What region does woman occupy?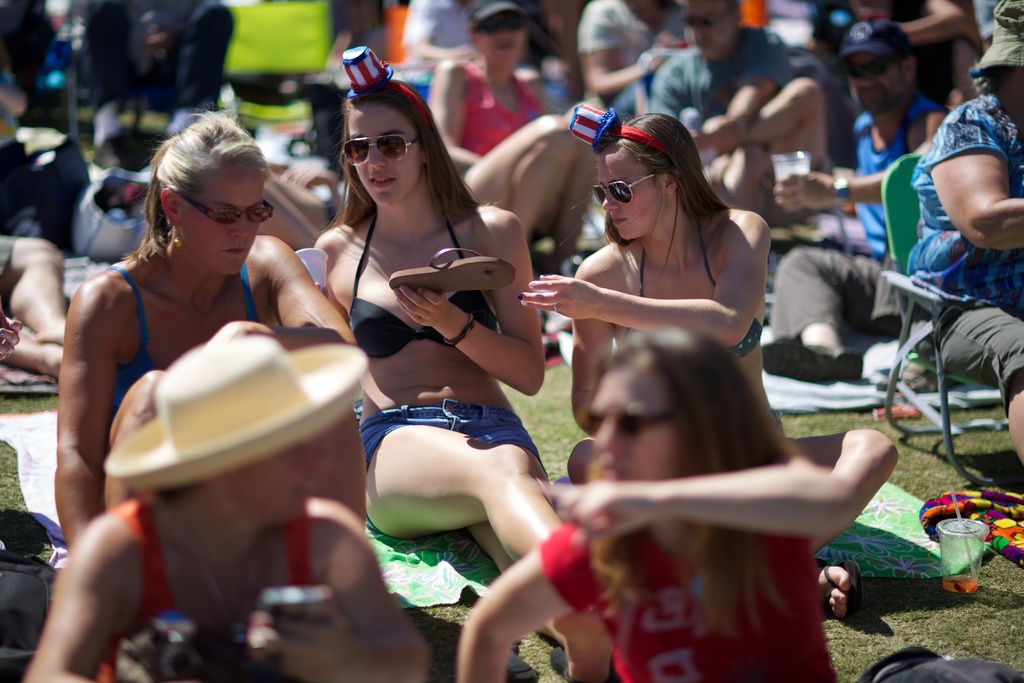
region(577, 0, 703, 120).
